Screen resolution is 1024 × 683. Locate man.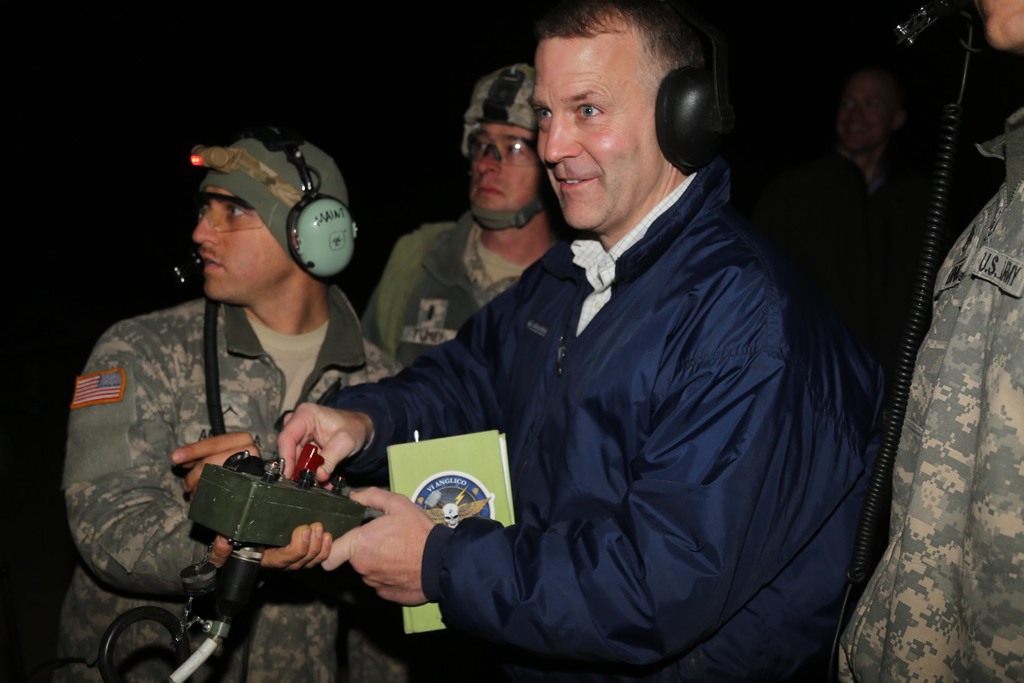
box=[763, 63, 924, 390].
